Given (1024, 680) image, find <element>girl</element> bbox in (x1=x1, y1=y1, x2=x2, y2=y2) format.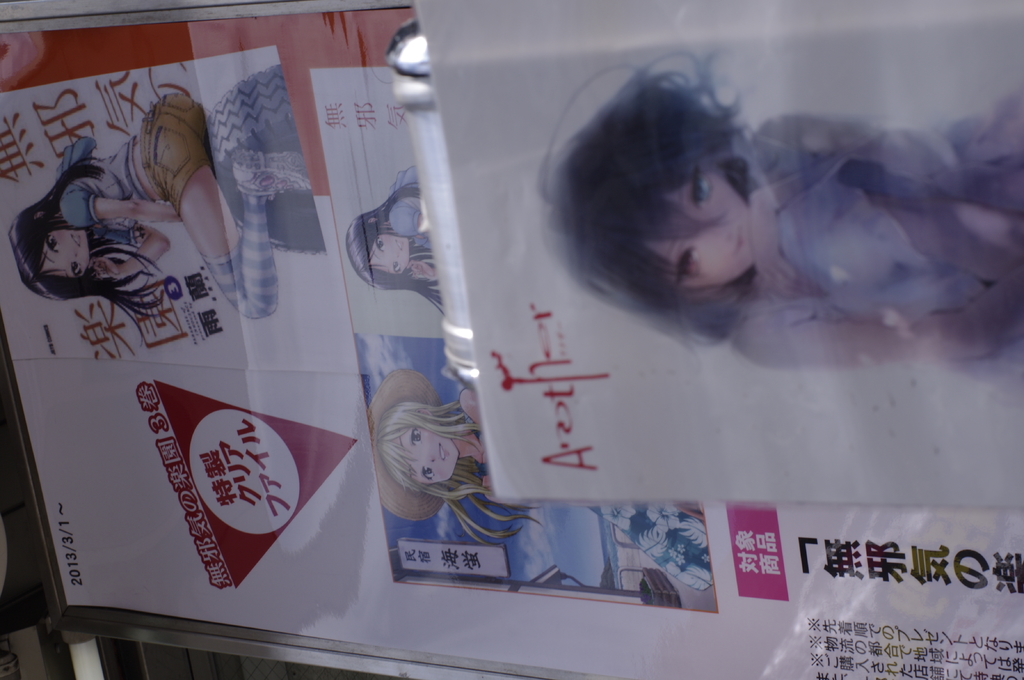
(x1=541, y1=47, x2=1023, y2=397).
